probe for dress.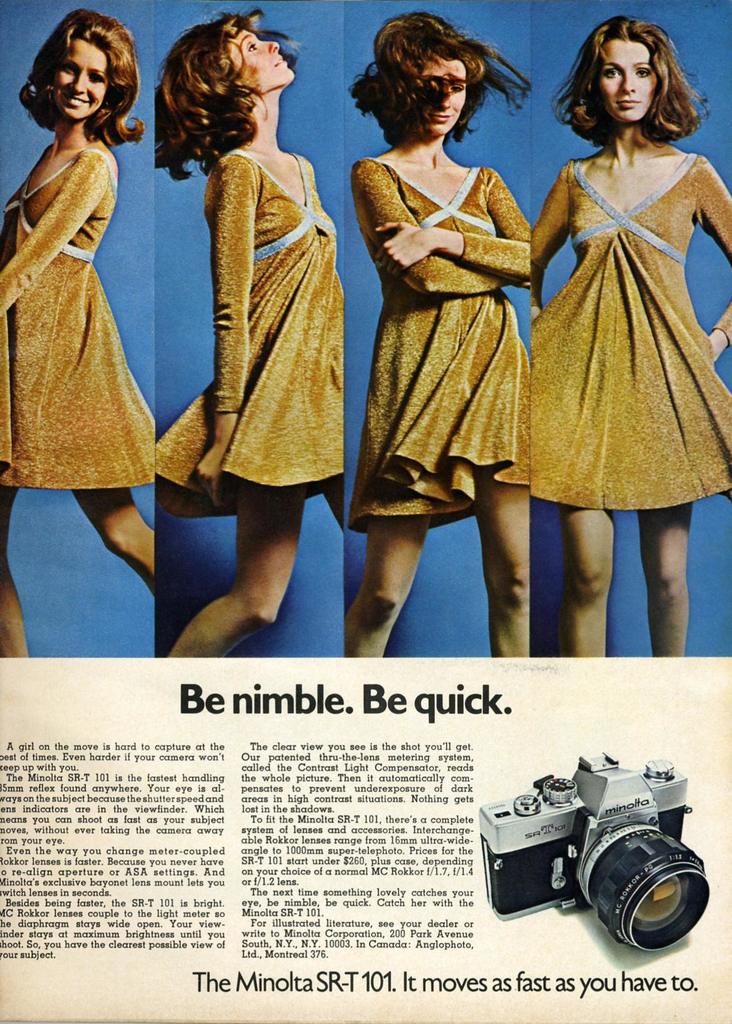
Probe result: region(0, 148, 153, 491).
